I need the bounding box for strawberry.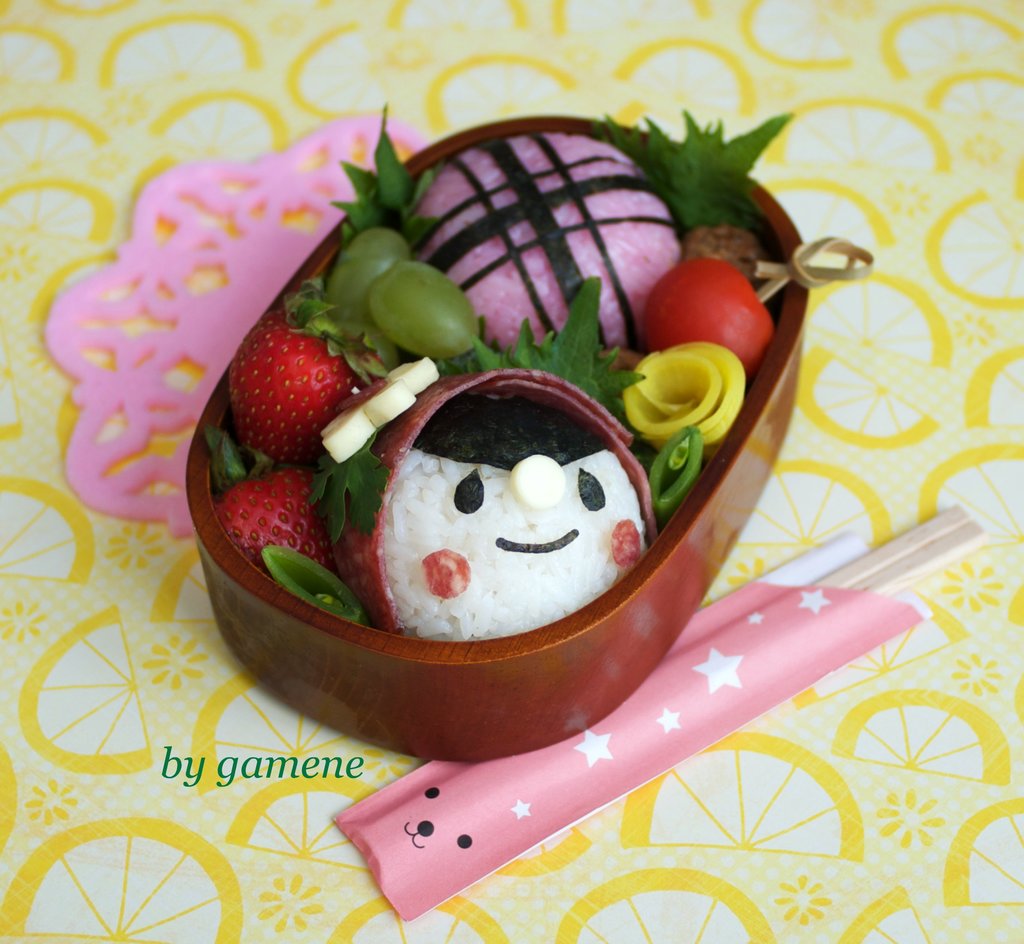
Here it is: (left=223, top=469, right=328, bottom=561).
